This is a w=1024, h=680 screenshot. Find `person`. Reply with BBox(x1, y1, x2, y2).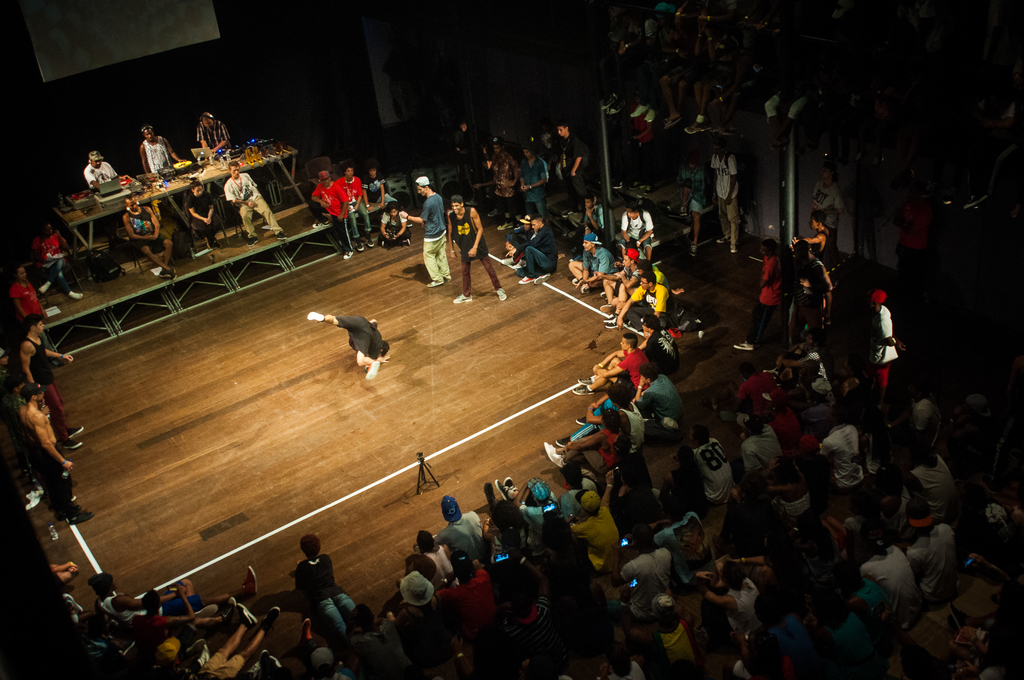
BBox(605, 250, 638, 319).
